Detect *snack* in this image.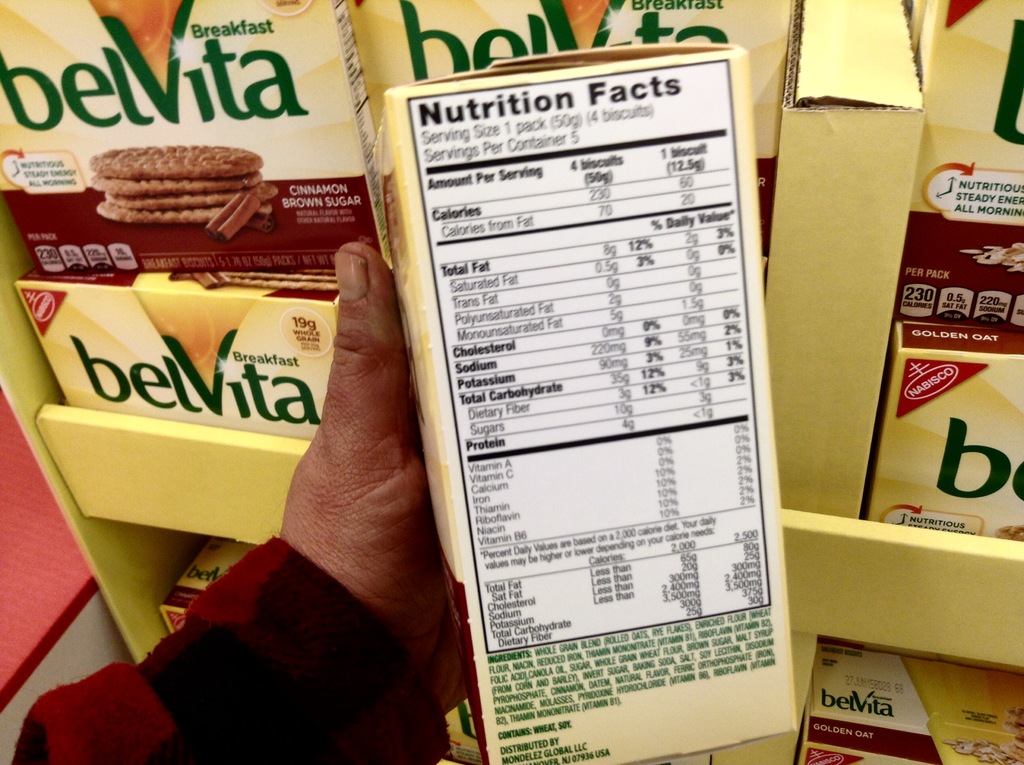
Detection: pyautogui.locateOnScreen(85, 169, 267, 199).
